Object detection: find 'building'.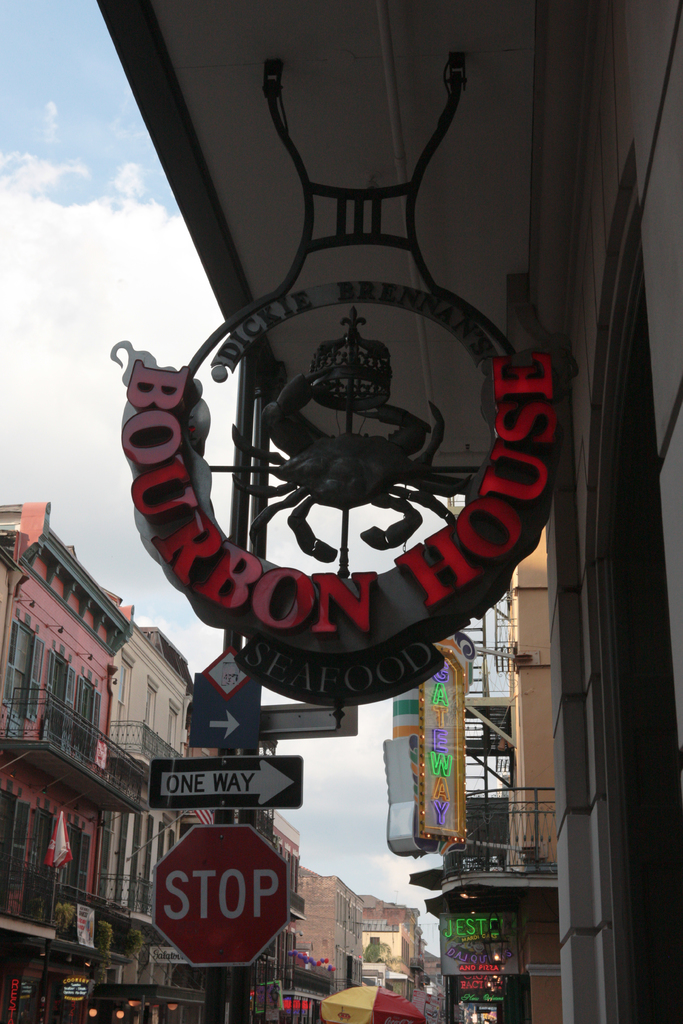
304,876,362,992.
